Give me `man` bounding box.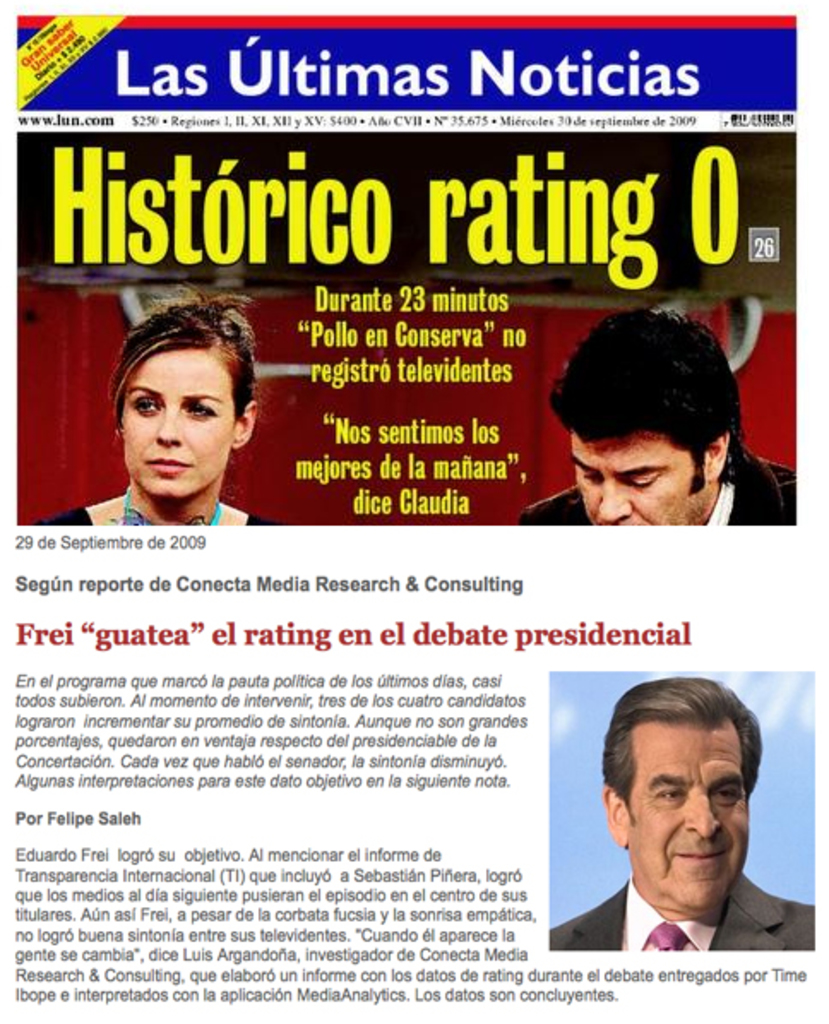
(519, 300, 803, 536).
